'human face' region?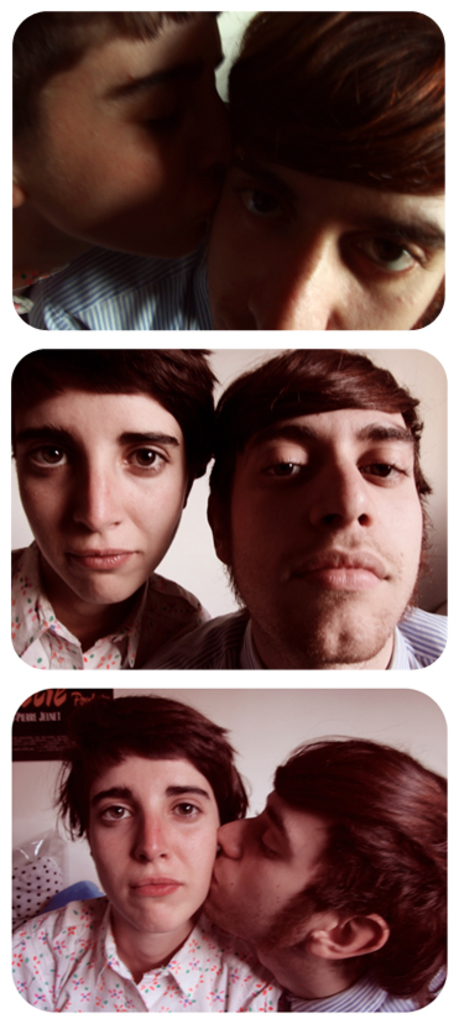
(225, 408, 424, 662)
